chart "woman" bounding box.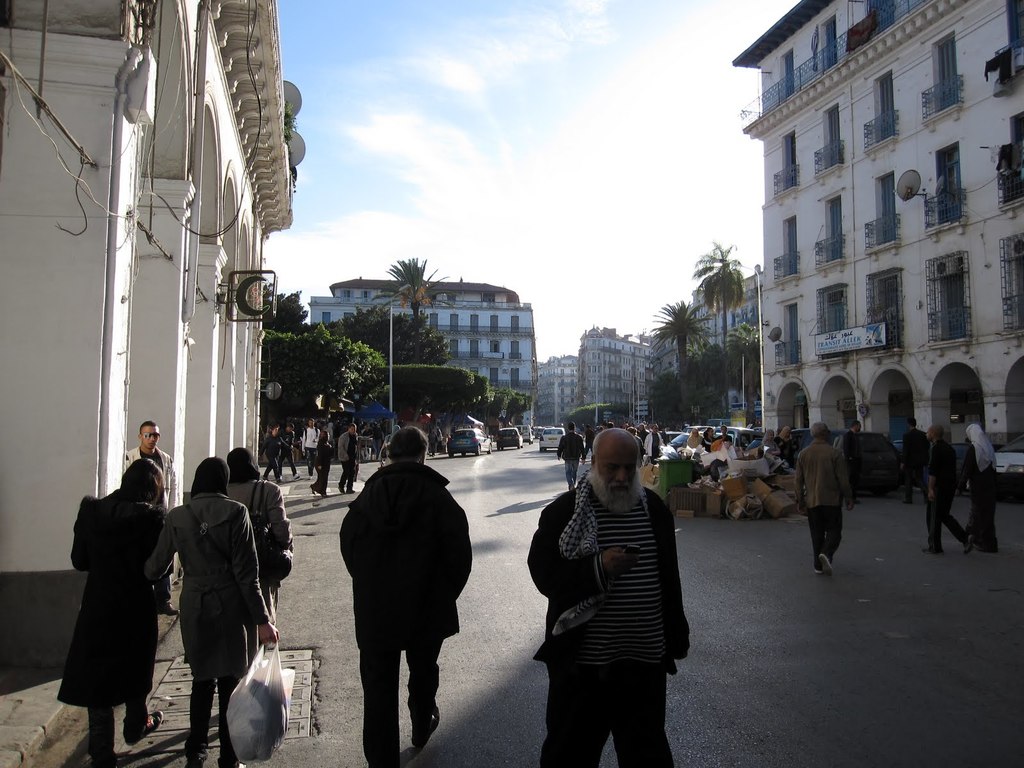
Charted: BBox(309, 429, 332, 498).
